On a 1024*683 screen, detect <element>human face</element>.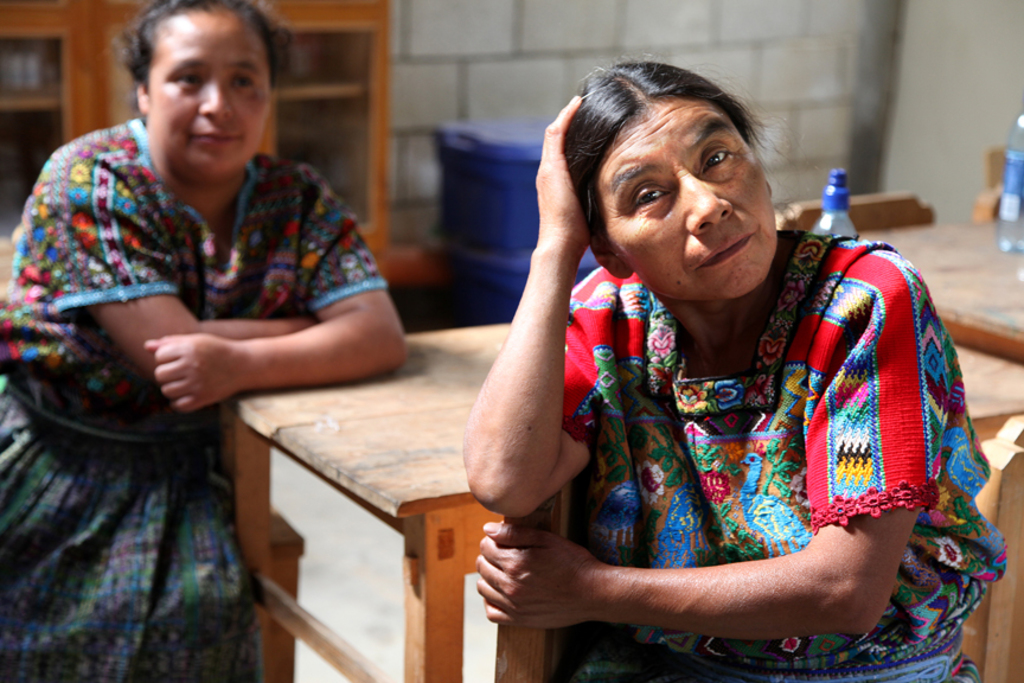
(x1=146, y1=13, x2=265, y2=181).
